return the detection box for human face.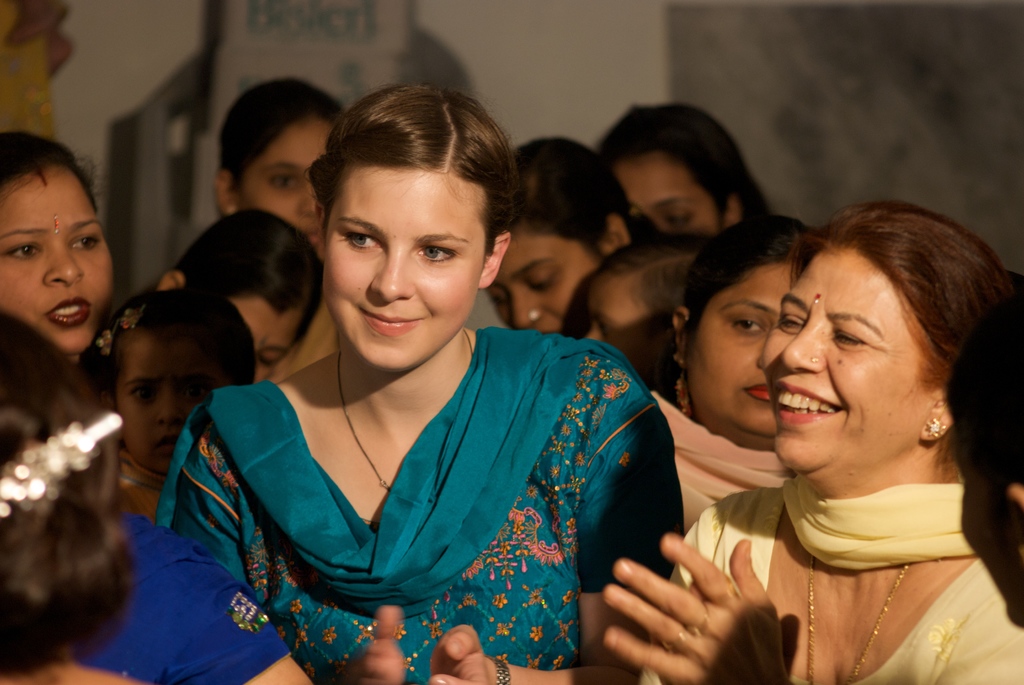
{"left": 230, "top": 297, "right": 302, "bottom": 377}.
